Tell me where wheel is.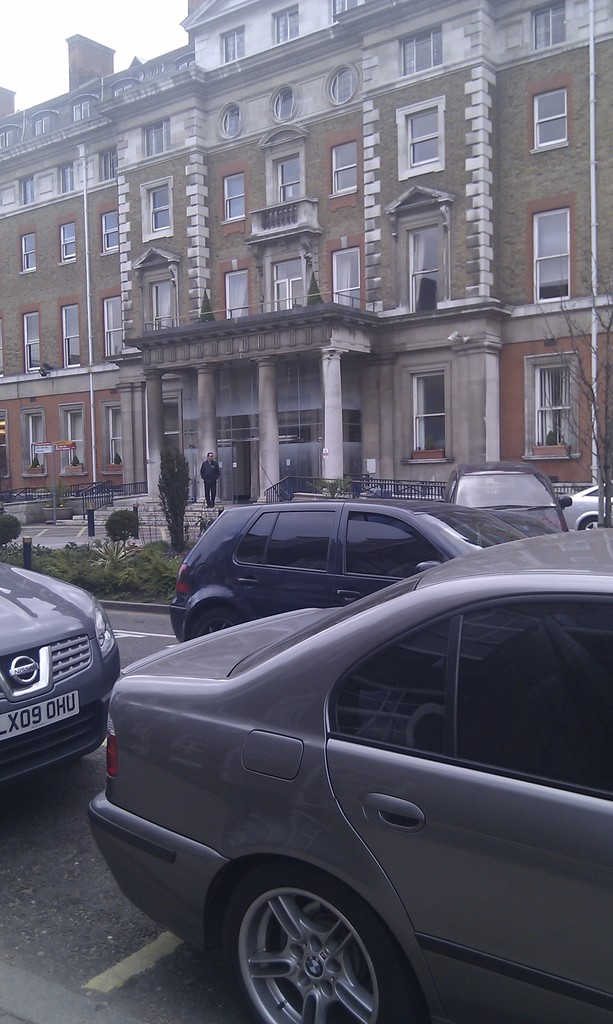
wheel is at [214, 867, 415, 1023].
